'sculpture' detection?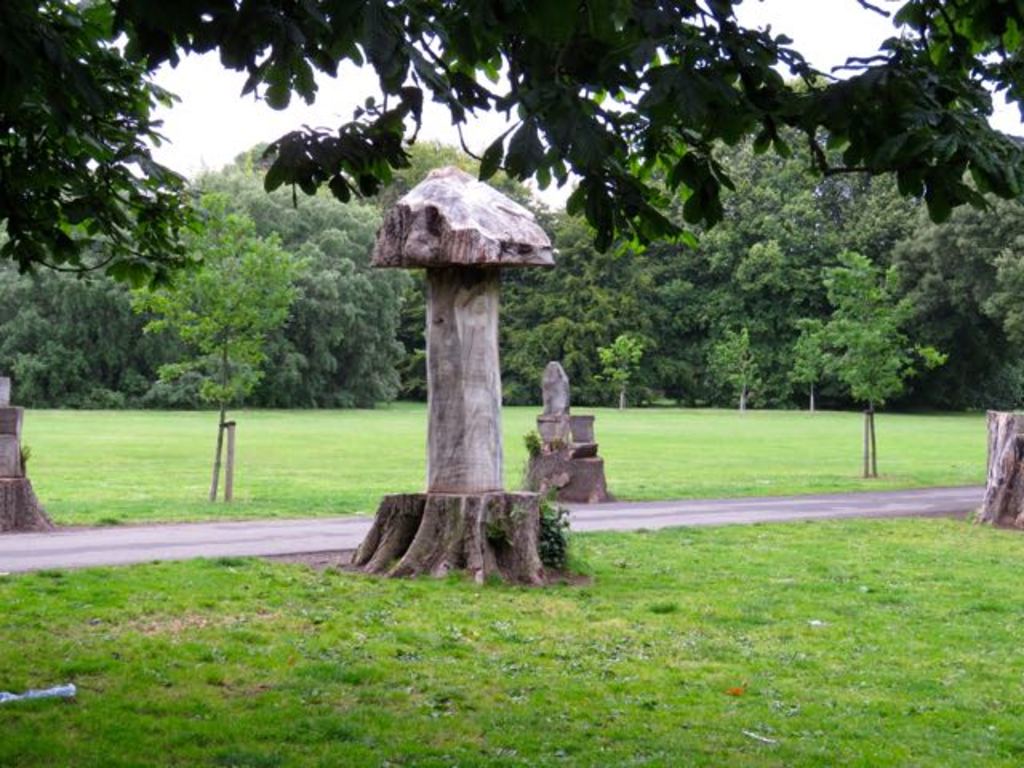
(left=0, top=381, right=43, bottom=526)
